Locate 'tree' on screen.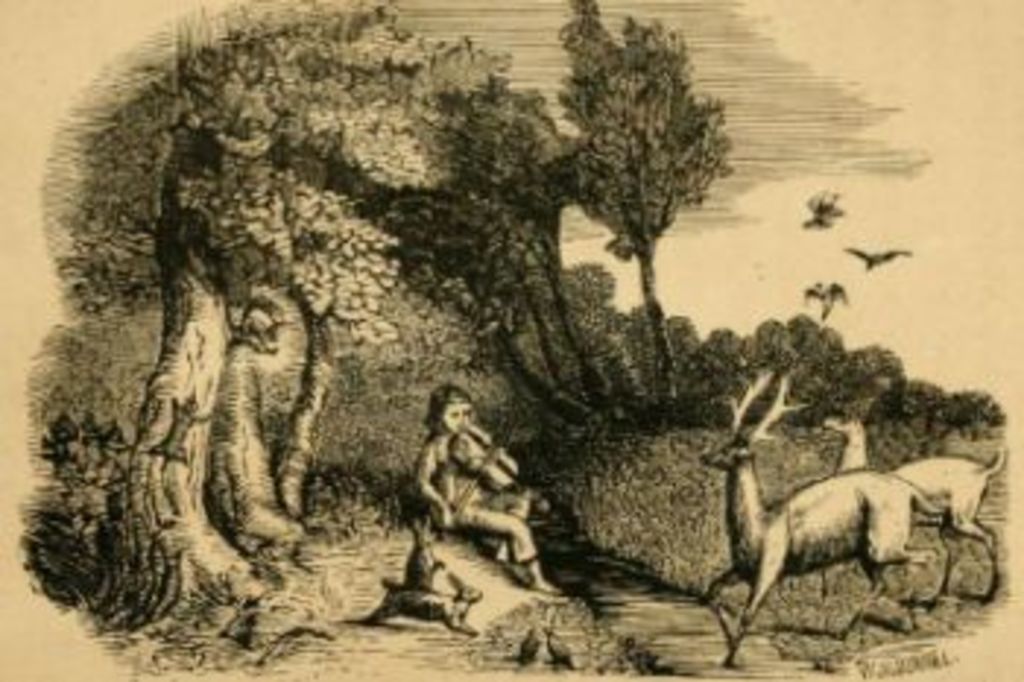
On screen at pyautogui.locateOnScreen(79, 6, 380, 641).
